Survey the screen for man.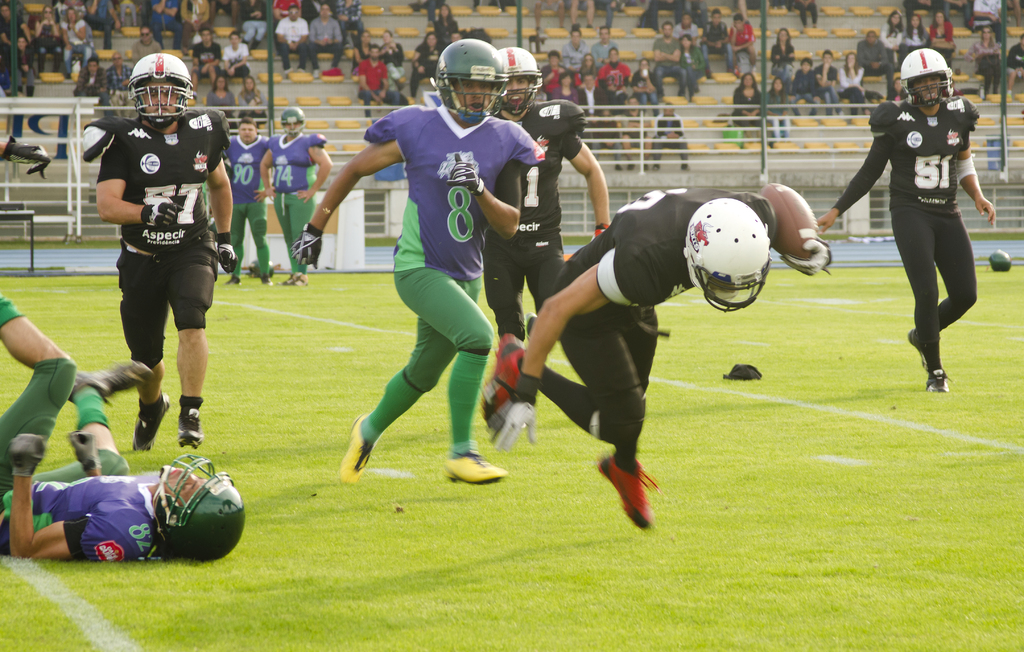
Survey found: (479,185,830,532).
